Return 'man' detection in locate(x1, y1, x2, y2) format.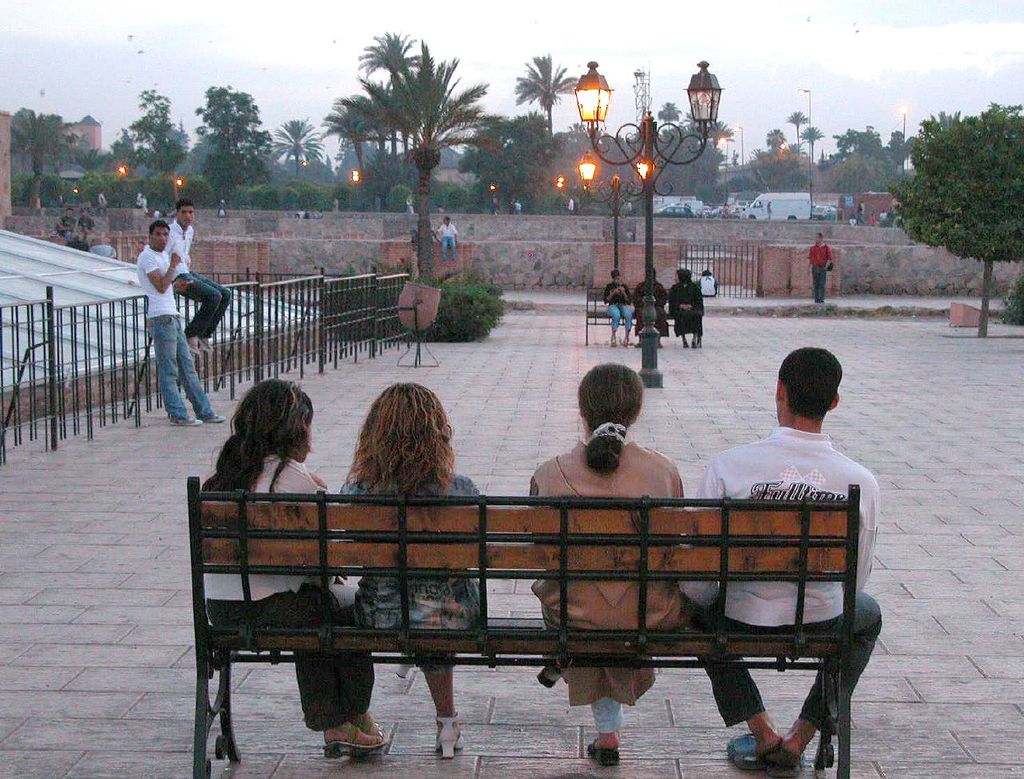
locate(52, 208, 74, 243).
